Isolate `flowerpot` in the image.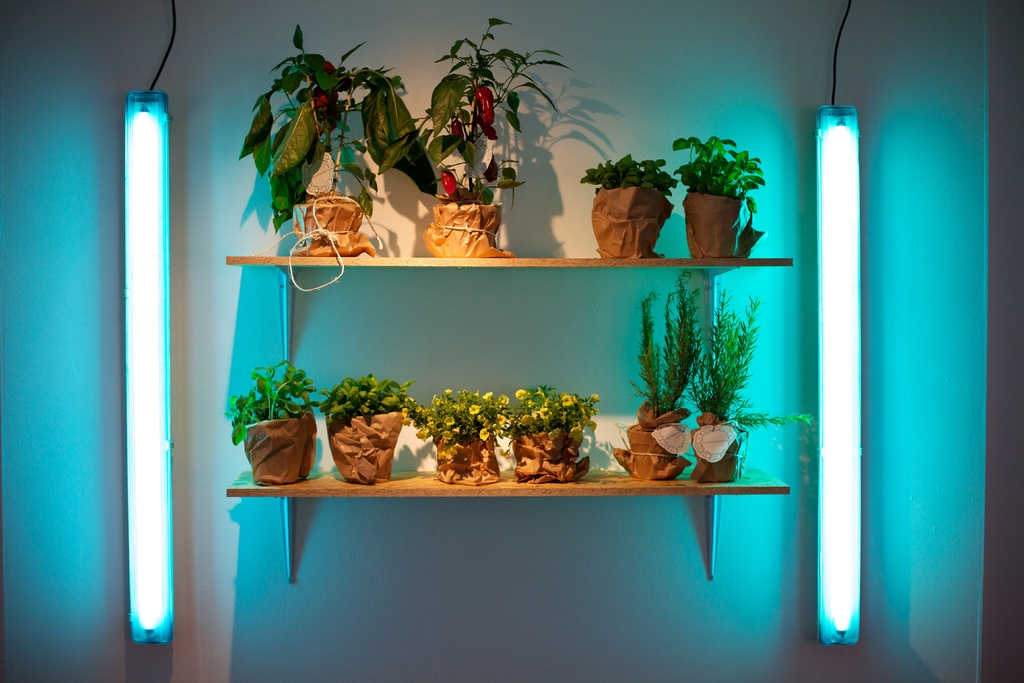
Isolated region: bbox(244, 409, 315, 482).
